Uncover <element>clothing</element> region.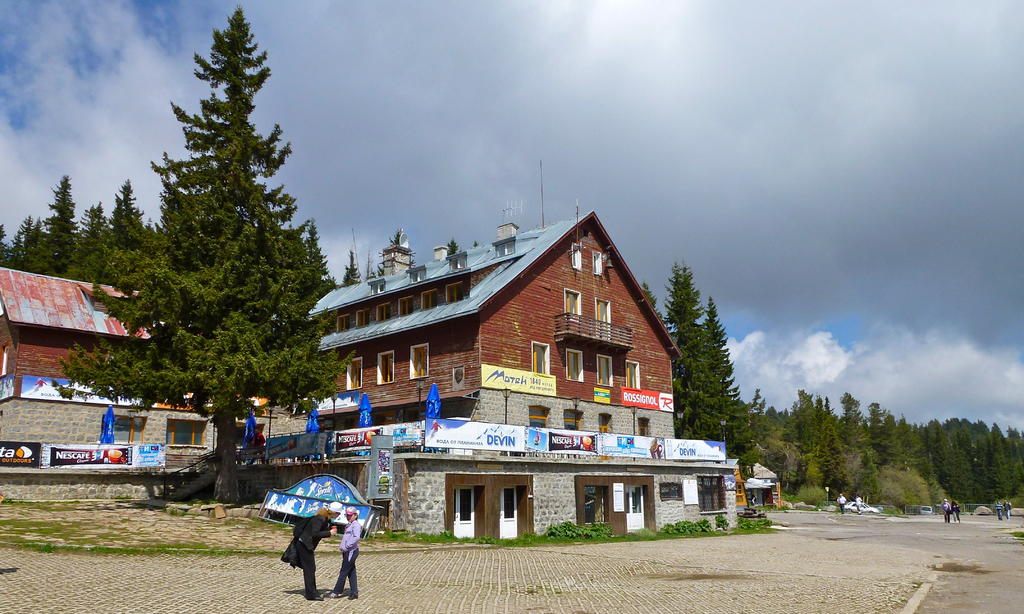
Uncovered: crop(942, 502, 953, 520).
